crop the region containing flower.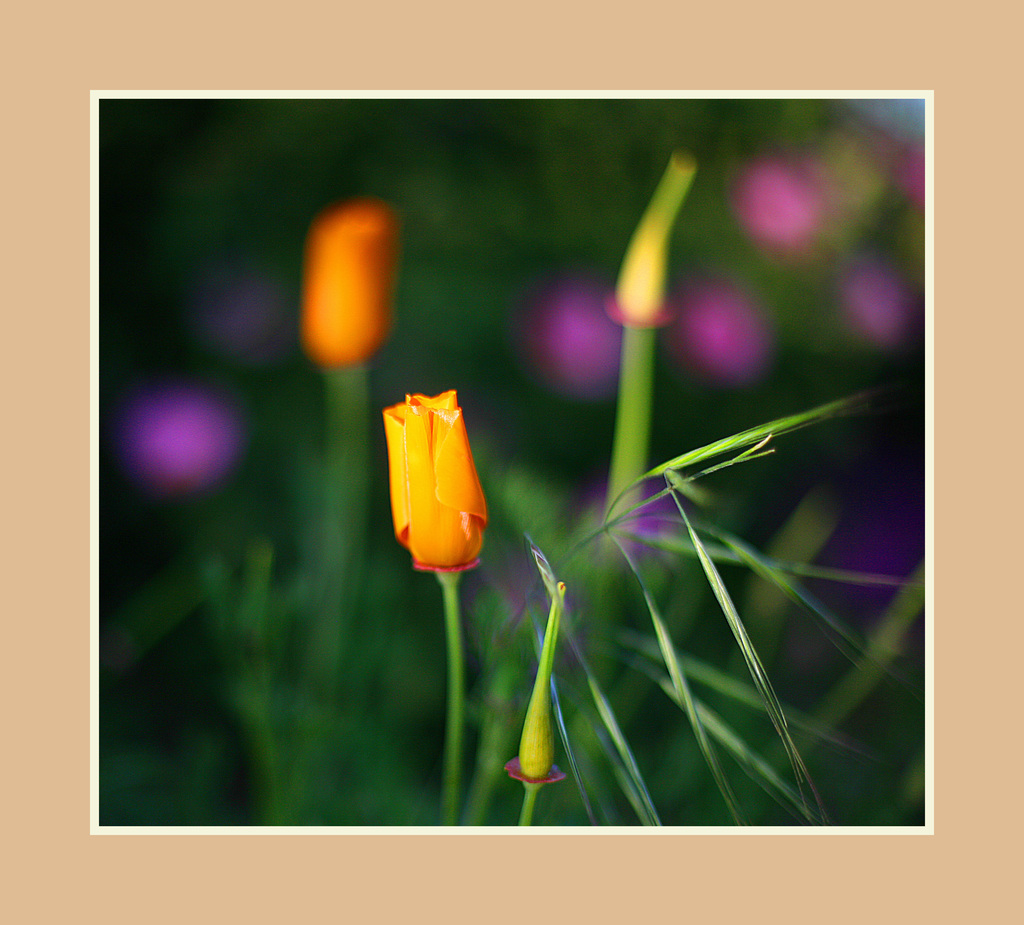
Crop region: (305,202,407,362).
